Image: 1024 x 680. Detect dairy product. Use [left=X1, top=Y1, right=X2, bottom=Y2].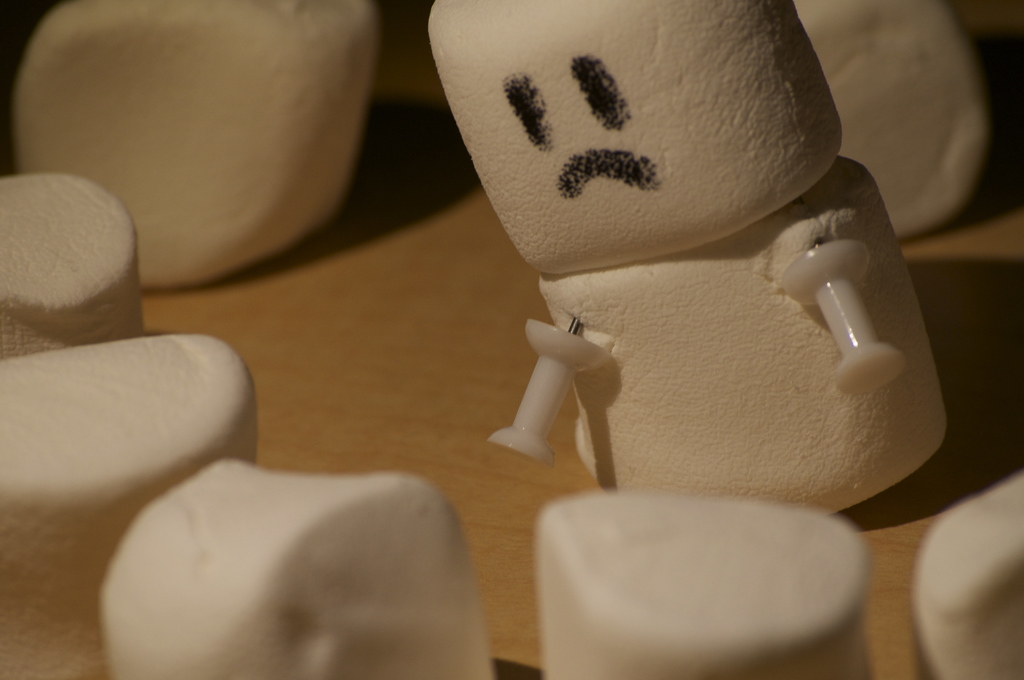
[left=0, top=176, right=158, bottom=375].
